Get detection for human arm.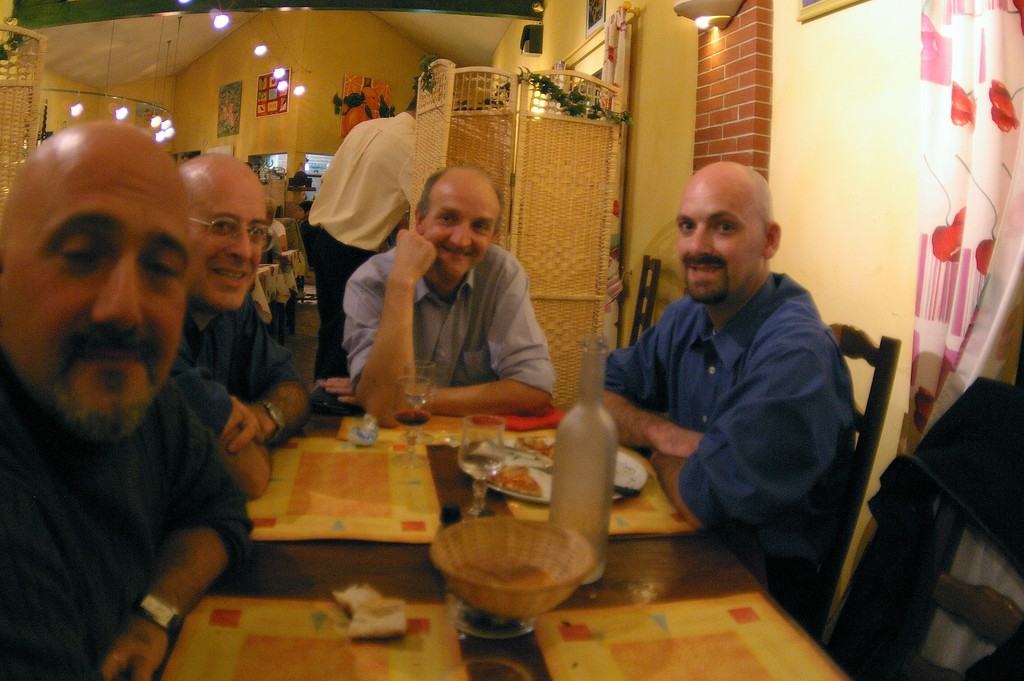
Detection: 661,336,830,524.
